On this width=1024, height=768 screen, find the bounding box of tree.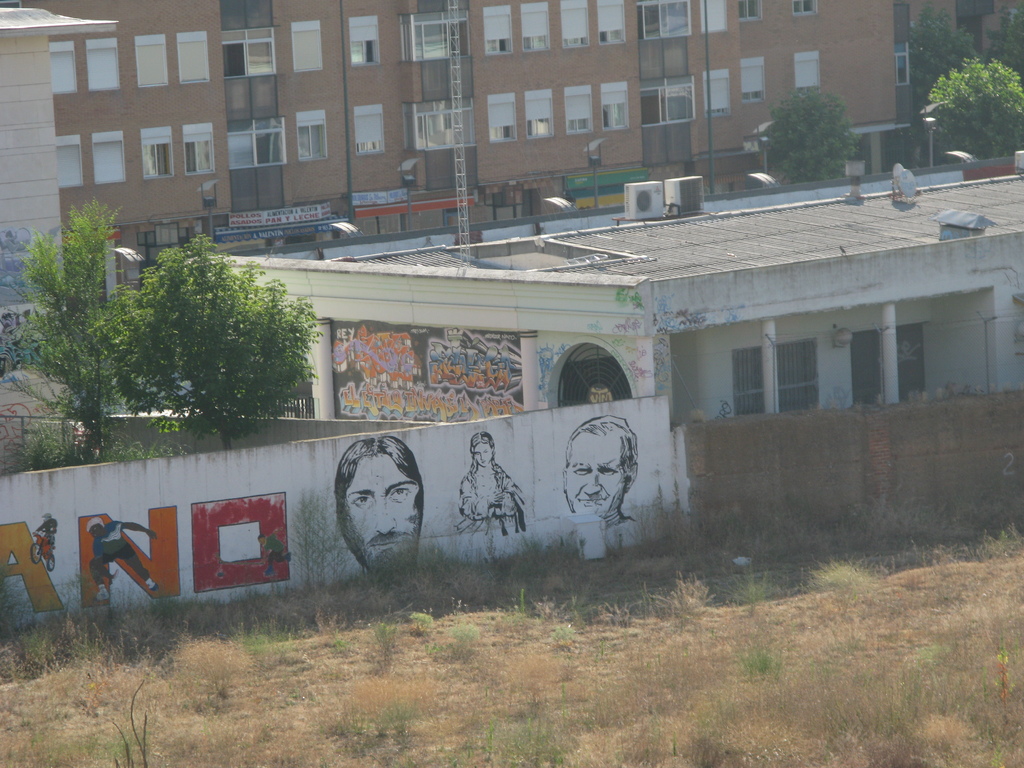
Bounding box: left=1, top=198, right=140, bottom=456.
